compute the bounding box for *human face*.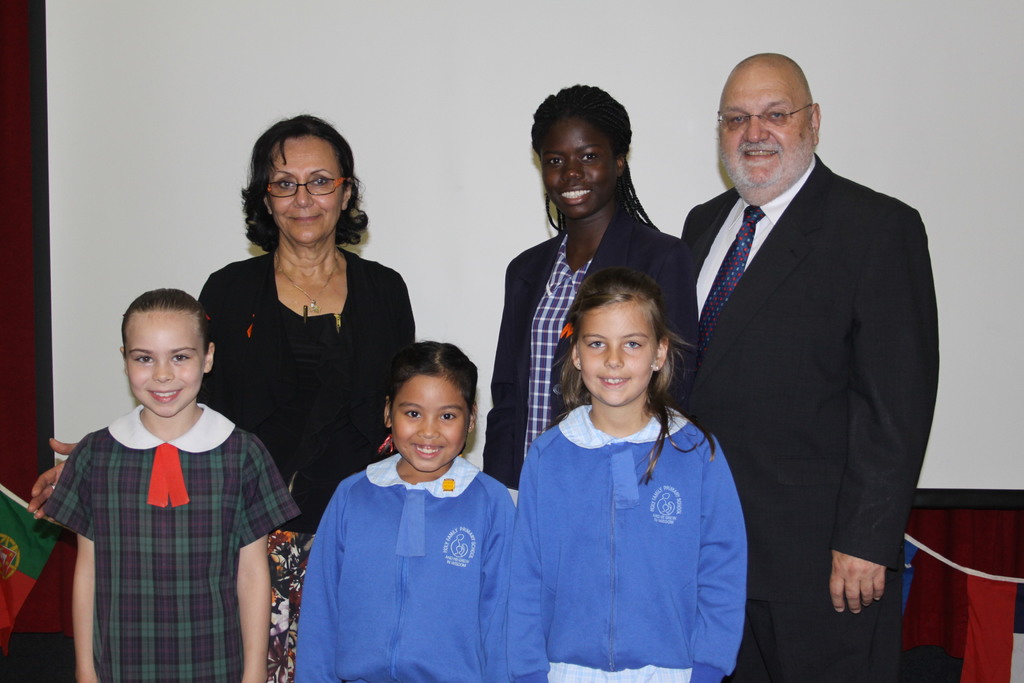
rect(540, 111, 615, 220).
